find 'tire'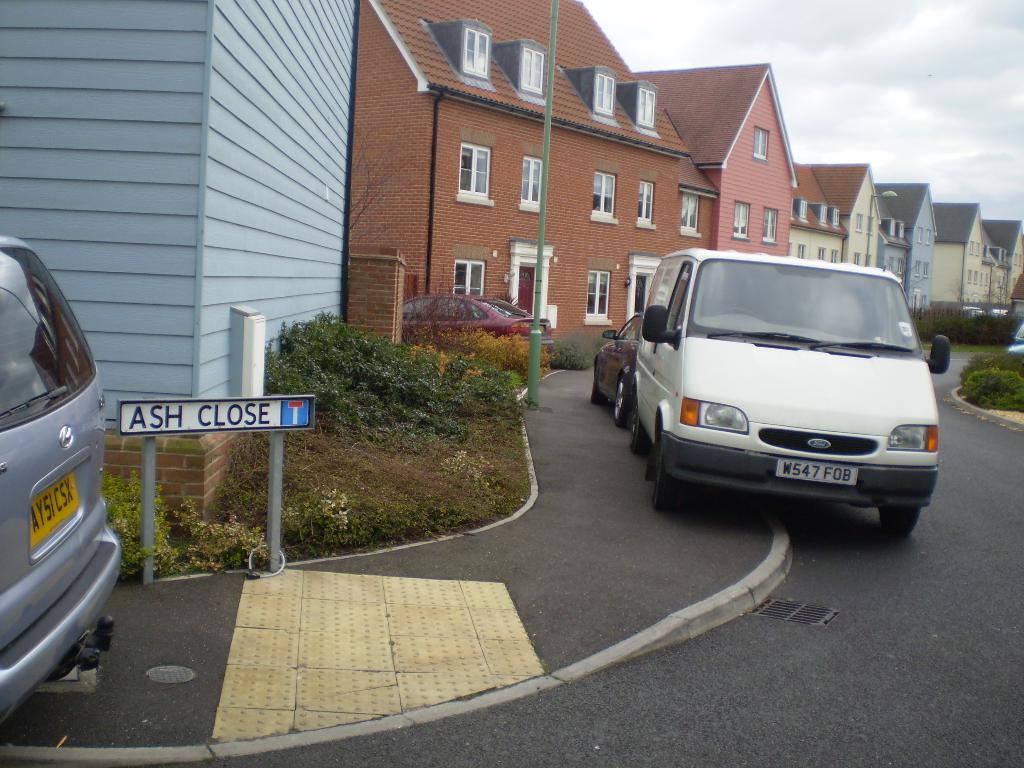
(590, 384, 607, 405)
